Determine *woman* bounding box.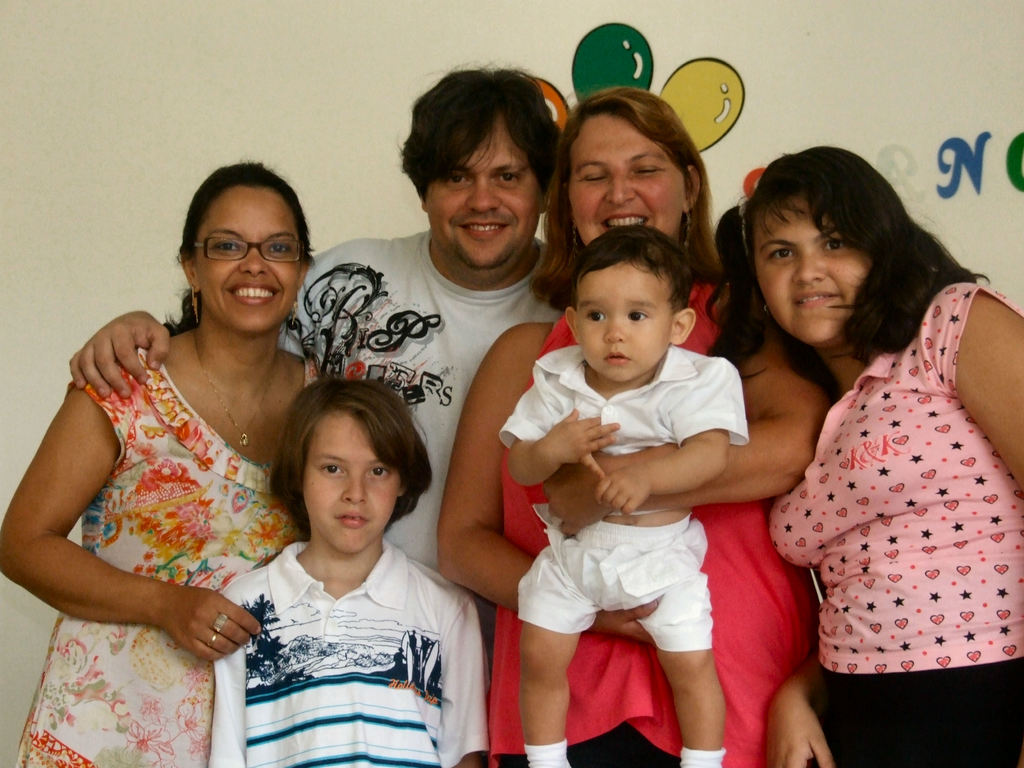
Determined: BBox(435, 85, 838, 767).
